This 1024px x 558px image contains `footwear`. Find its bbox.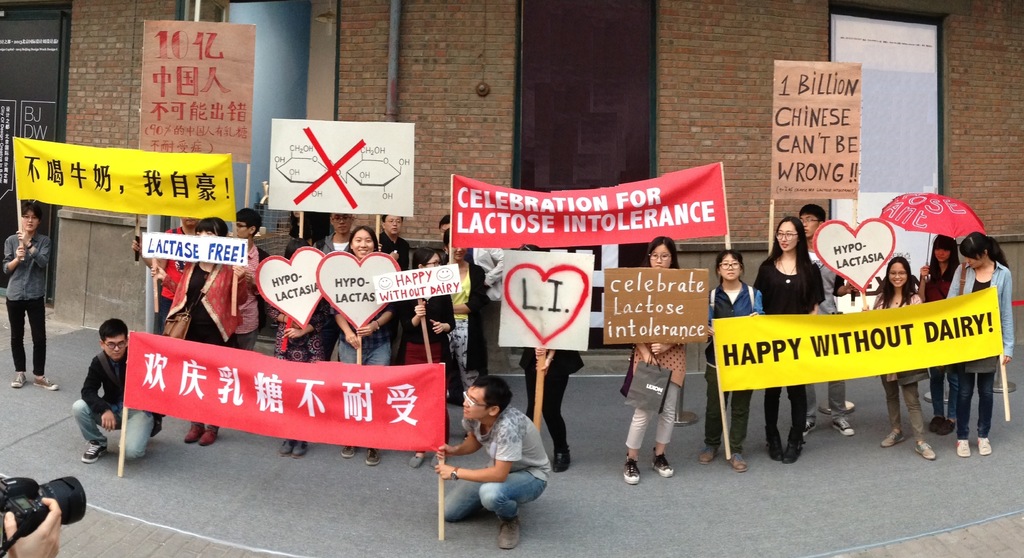
Rect(202, 424, 218, 447).
